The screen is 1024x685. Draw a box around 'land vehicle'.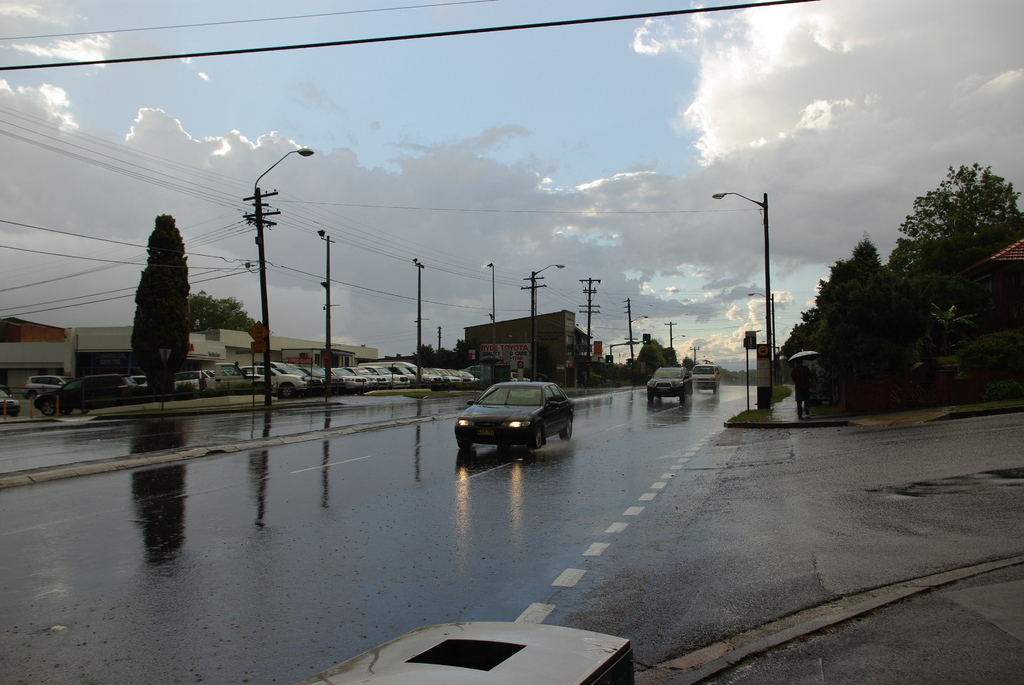
box(308, 368, 333, 384).
